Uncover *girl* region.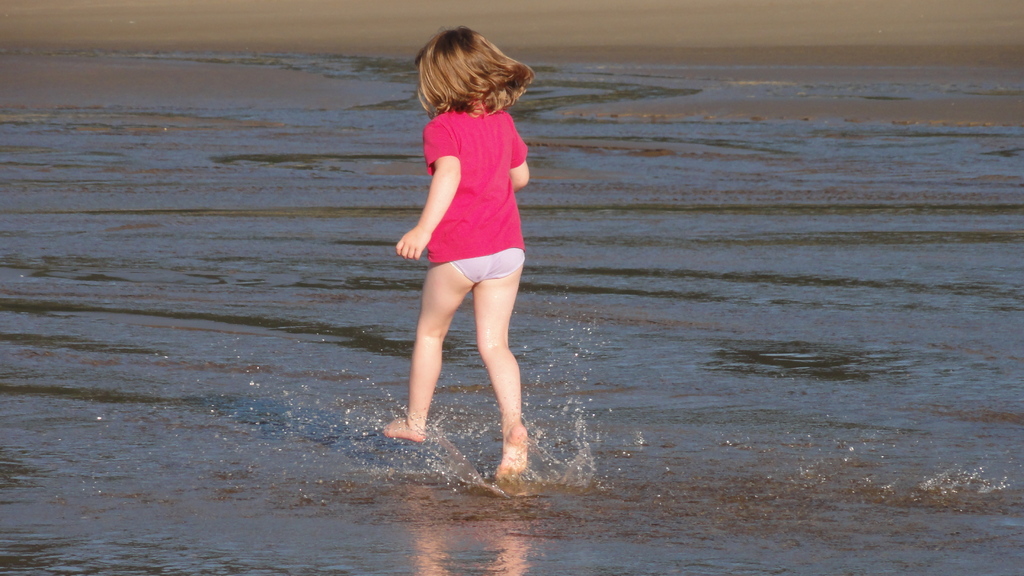
Uncovered: <box>383,29,530,484</box>.
